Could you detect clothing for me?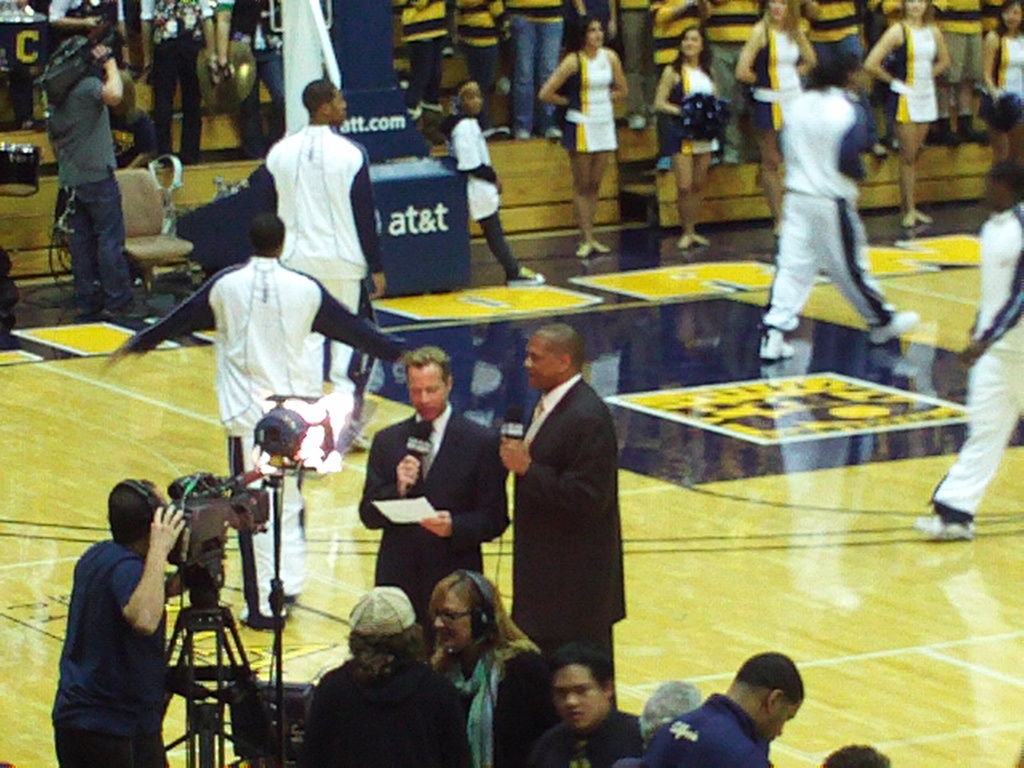
Detection result: bbox(626, 1, 657, 116).
